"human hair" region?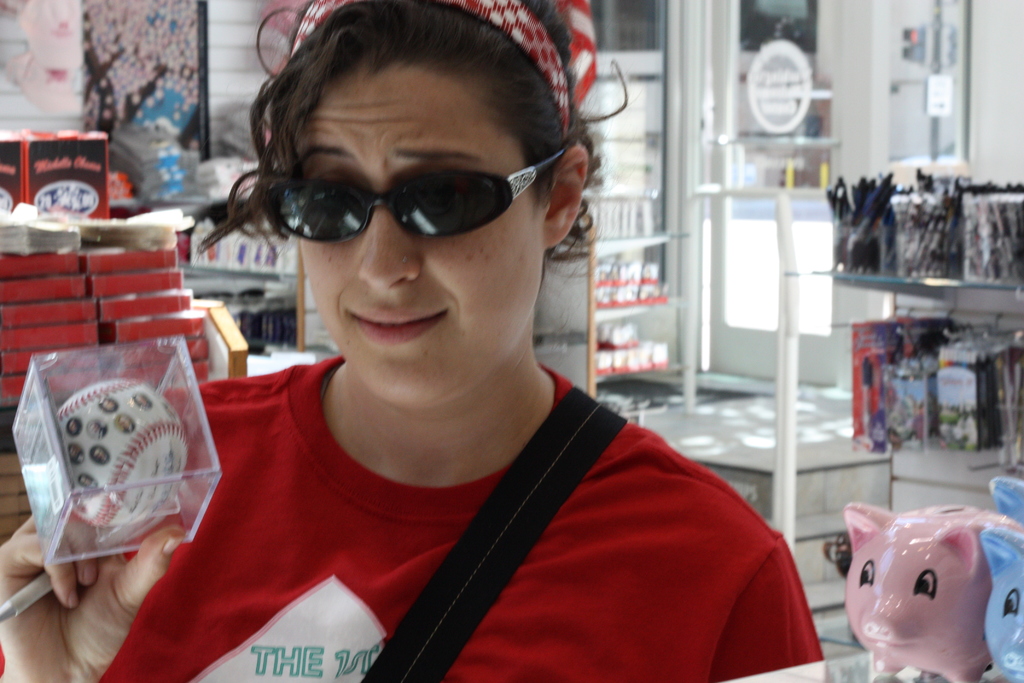
BBox(231, 12, 577, 222)
